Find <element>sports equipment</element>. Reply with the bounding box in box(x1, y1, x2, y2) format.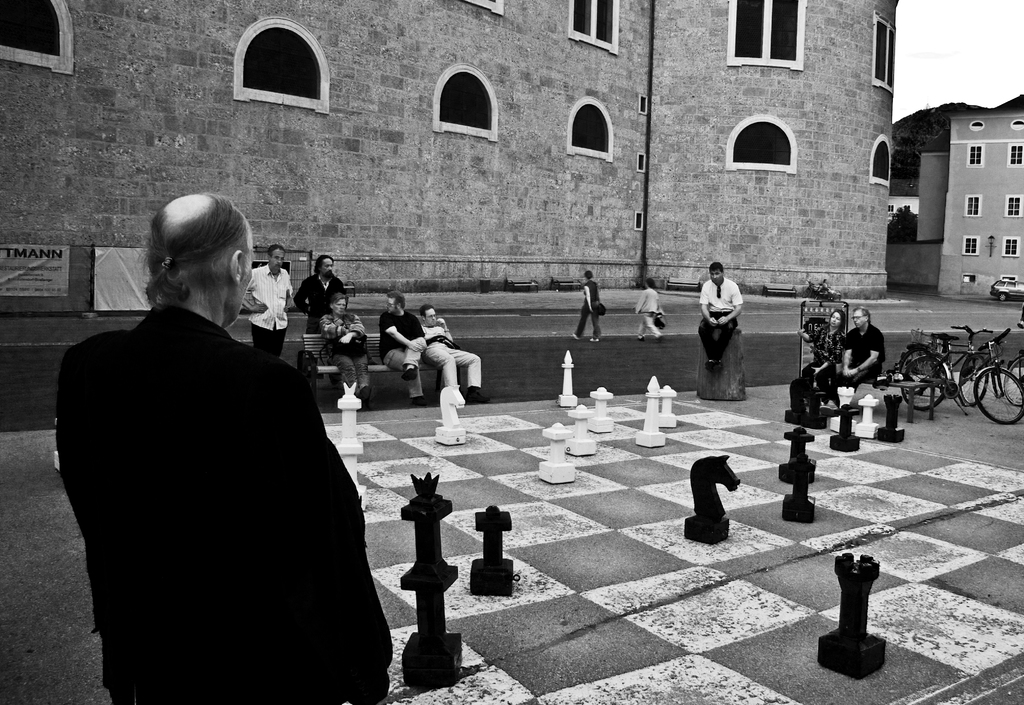
box(330, 382, 365, 509).
